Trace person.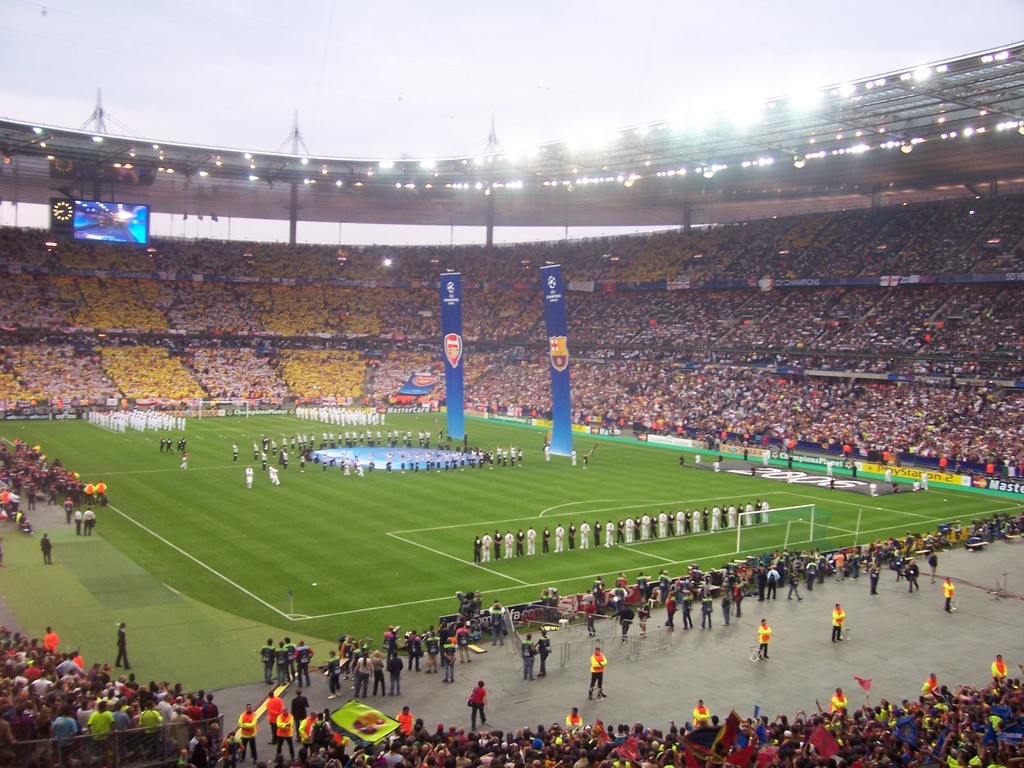
Traced to 181, 452, 188, 470.
